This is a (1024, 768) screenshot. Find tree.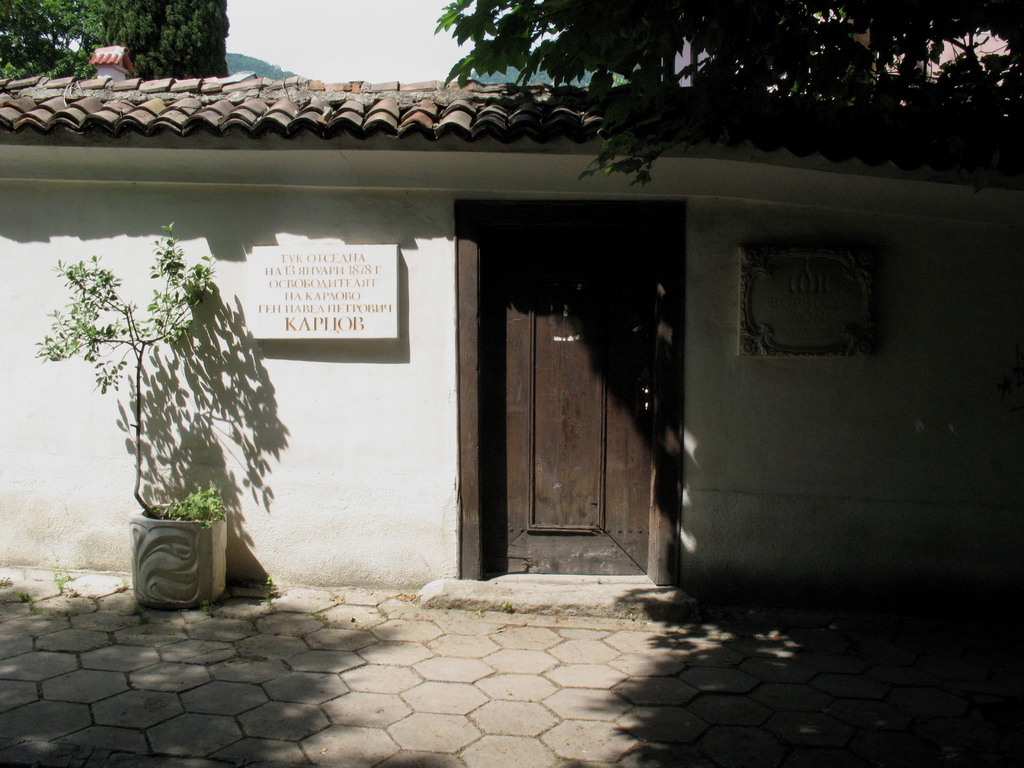
Bounding box: [left=429, top=2, right=1023, bottom=157].
